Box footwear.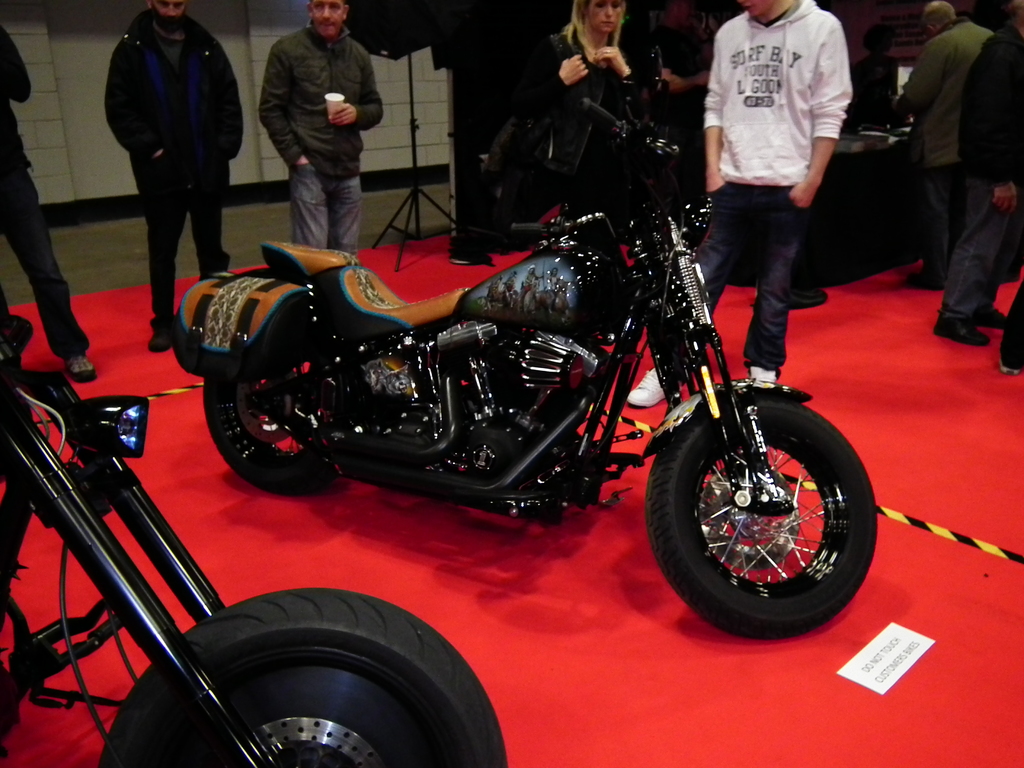
crop(789, 282, 825, 312).
